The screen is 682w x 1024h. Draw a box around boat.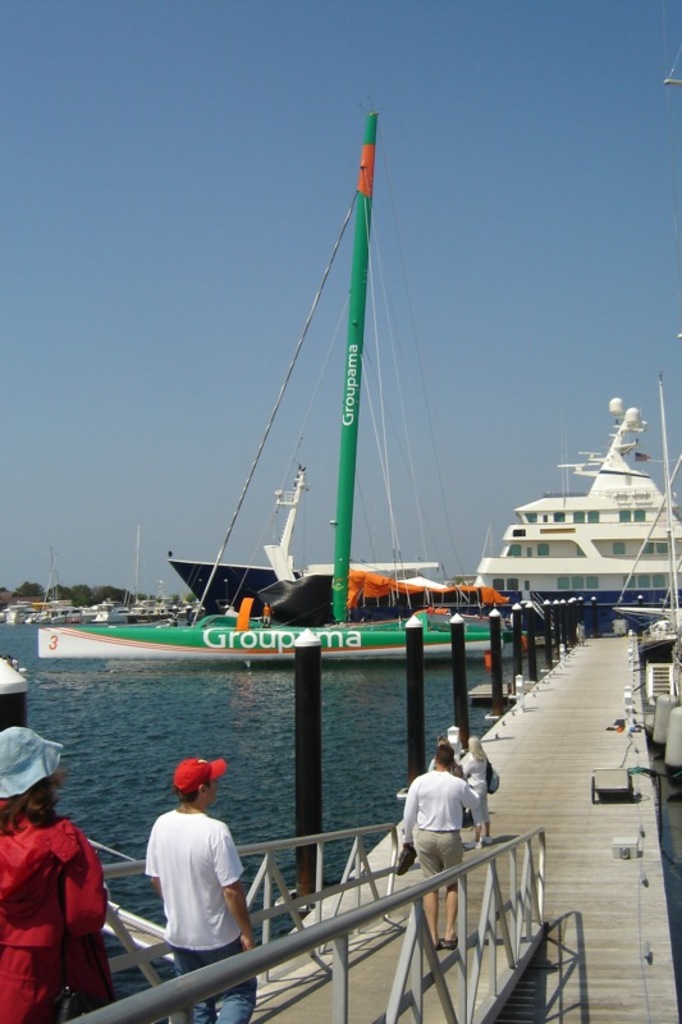
<bbox>37, 101, 557, 664</bbox>.
